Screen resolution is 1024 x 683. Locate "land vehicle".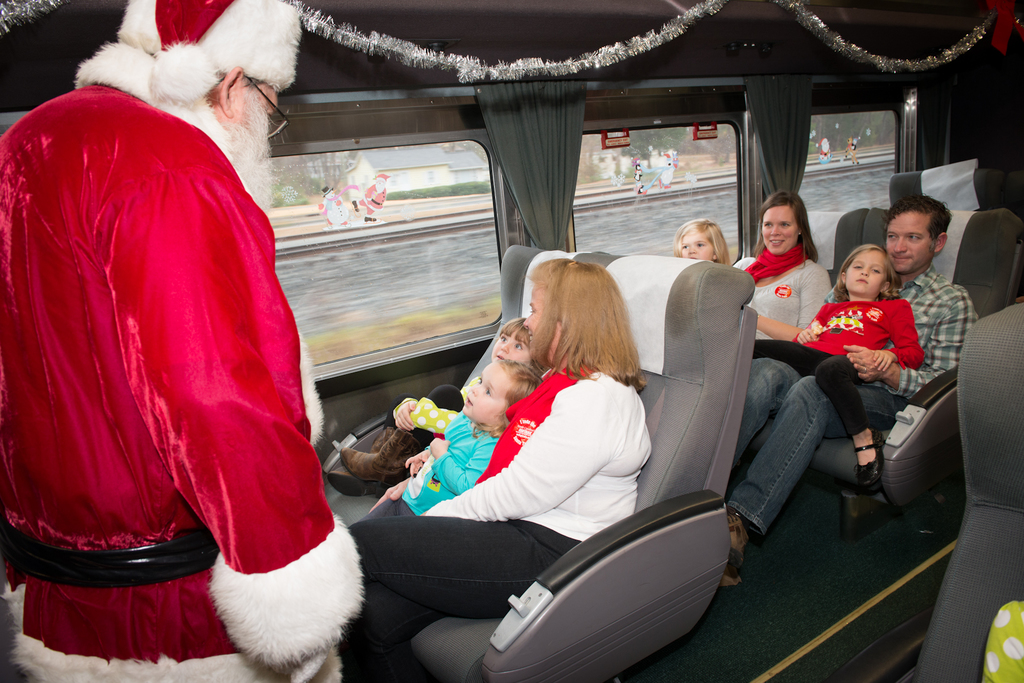
x1=42, y1=29, x2=969, y2=666.
